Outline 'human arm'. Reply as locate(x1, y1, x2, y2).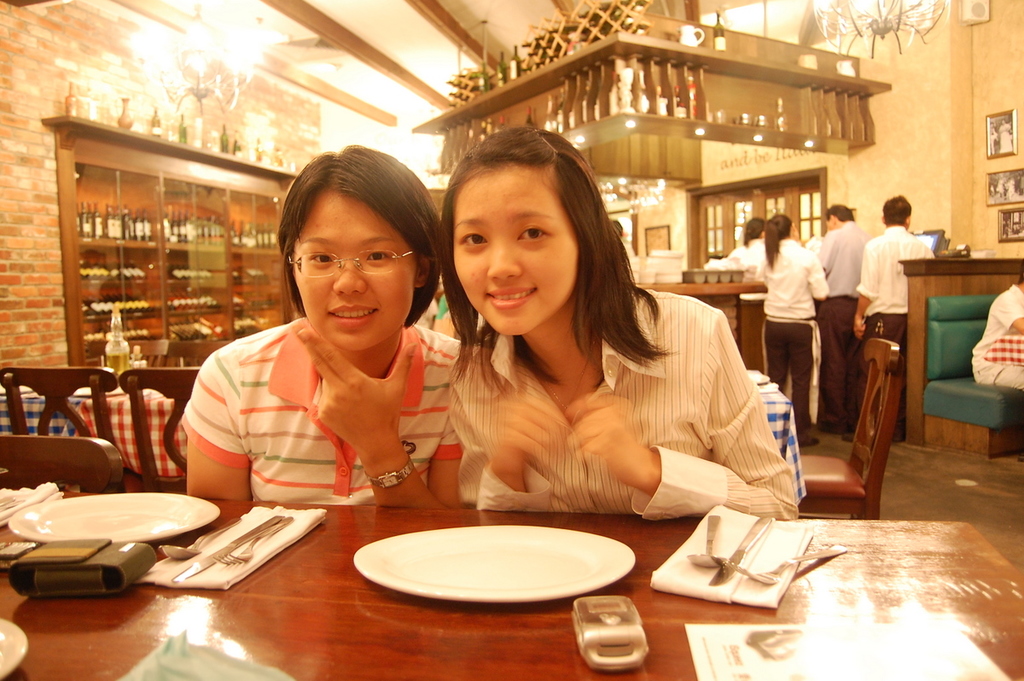
locate(845, 241, 878, 341).
